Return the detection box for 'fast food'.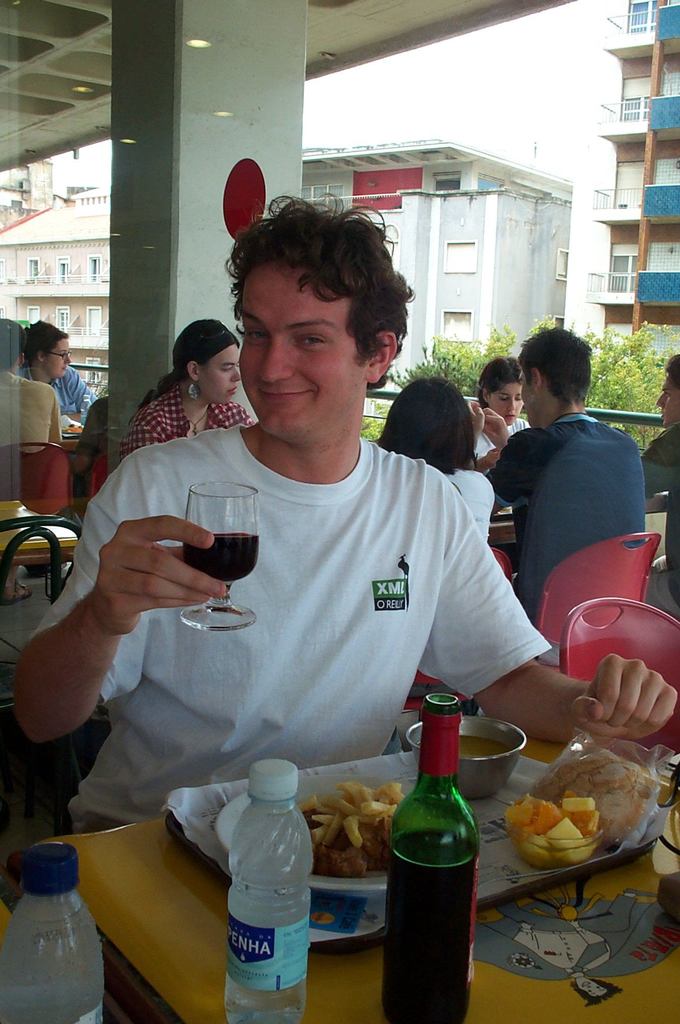
left=316, top=775, right=391, bottom=884.
